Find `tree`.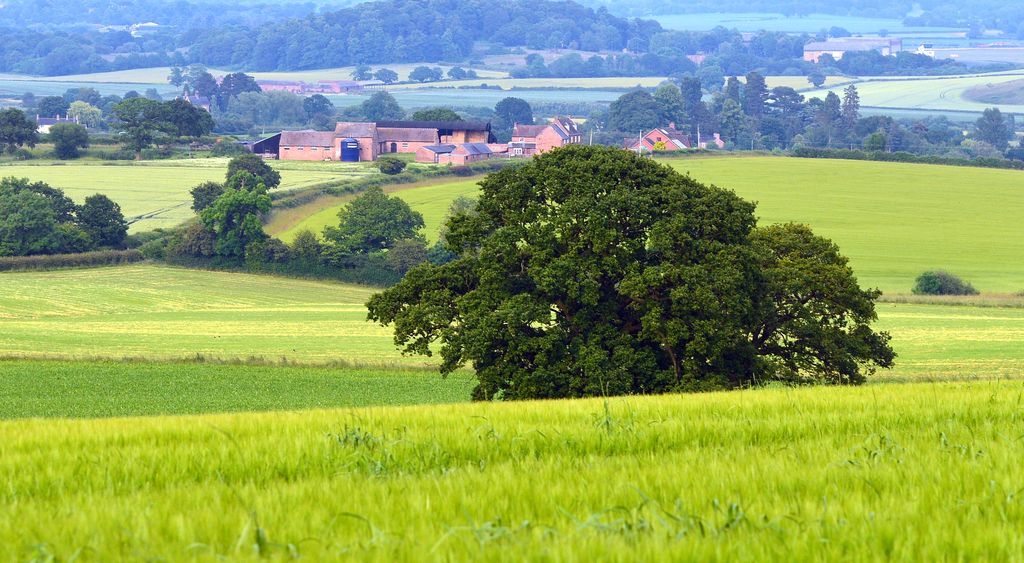
188/177/220/213.
